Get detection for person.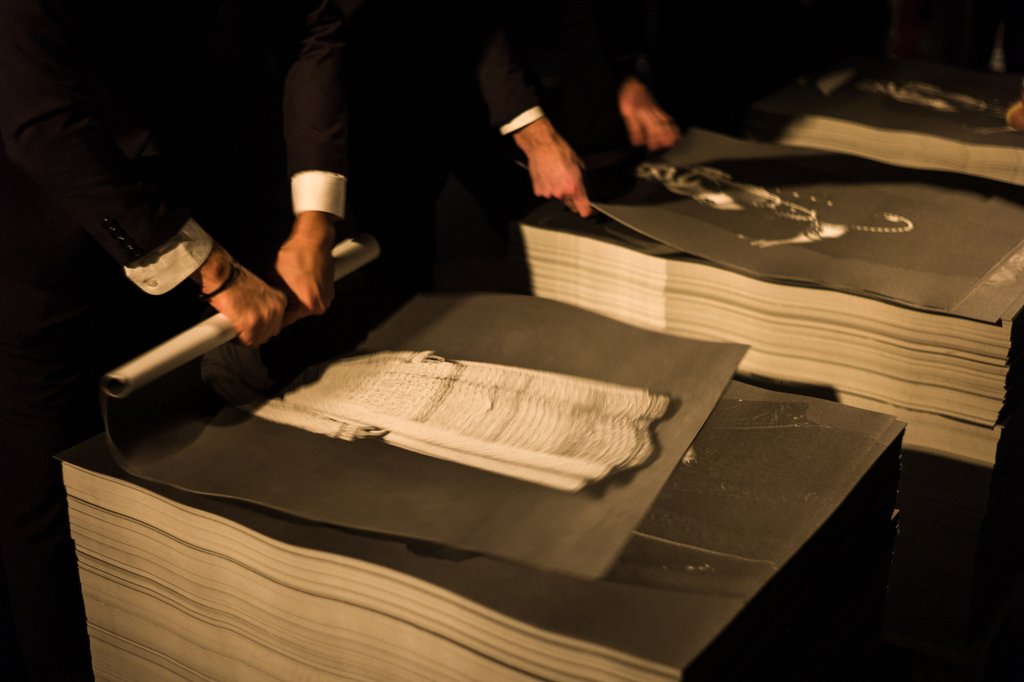
Detection: pyautogui.locateOnScreen(384, 0, 688, 224).
